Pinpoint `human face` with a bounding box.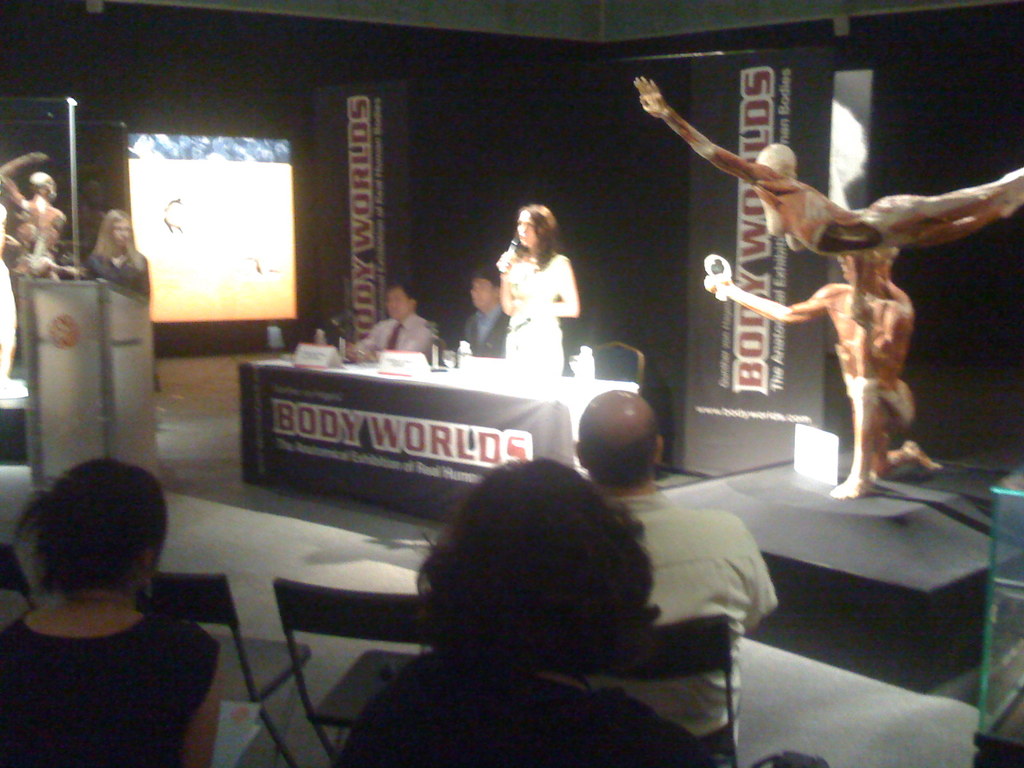
380 285 408 320.
